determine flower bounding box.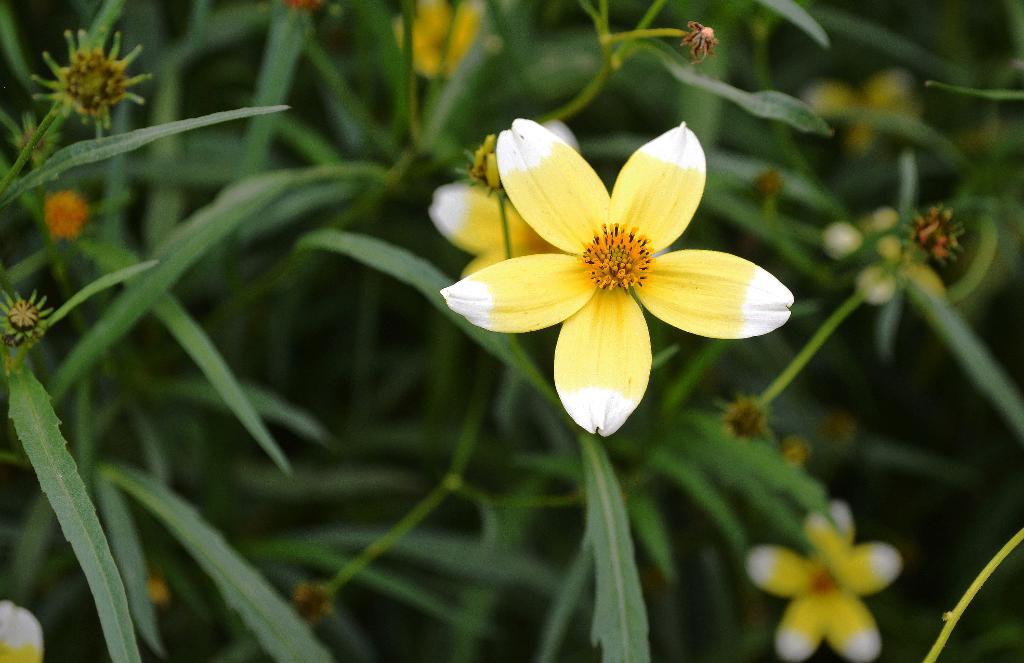
Determined: crop(424, 116, 599, 277).
